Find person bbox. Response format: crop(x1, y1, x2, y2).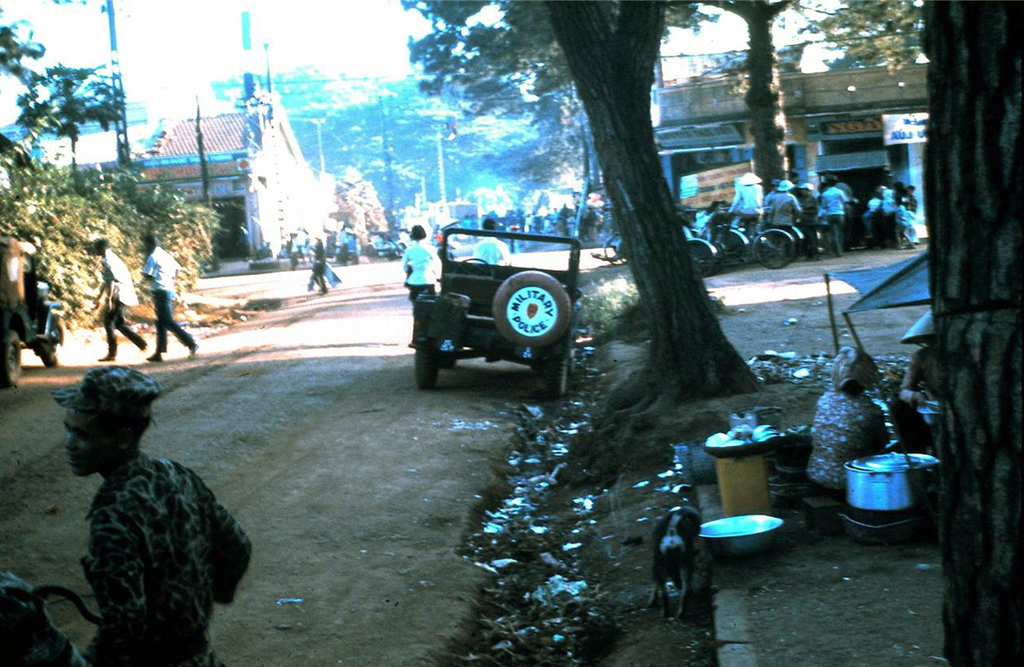
crop(819, 174, 851, 249).
